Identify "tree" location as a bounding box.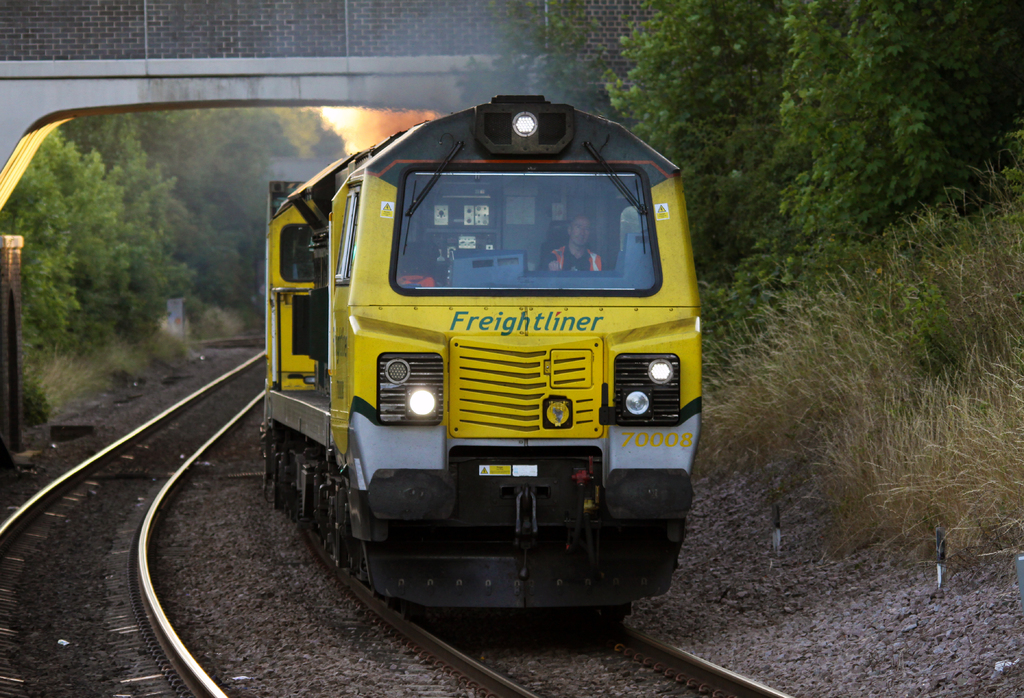
bbox=[605, 0, 1023, 291].
